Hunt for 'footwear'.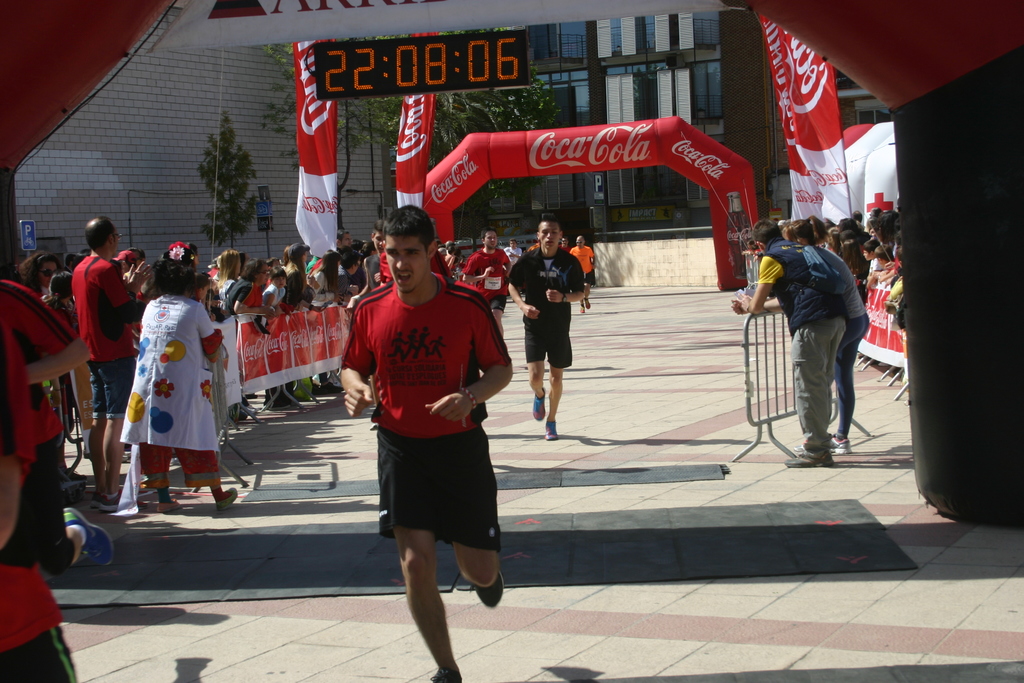
Hunted down at rect(96, 484, 124, 506).
